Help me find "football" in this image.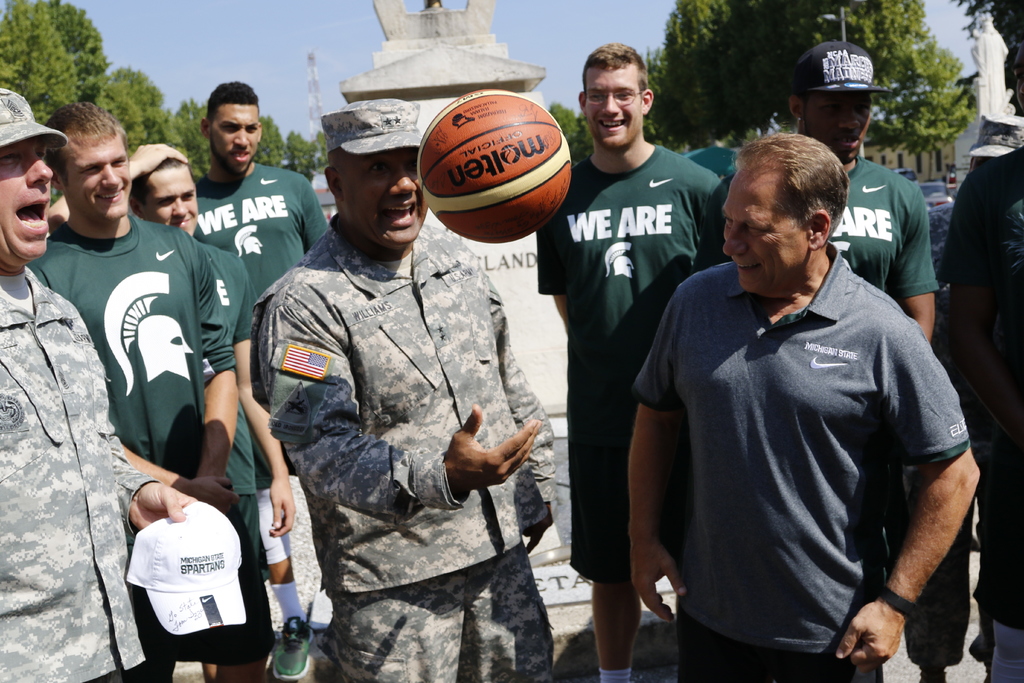
Found it: BBox(412, 88, 570, 244).
